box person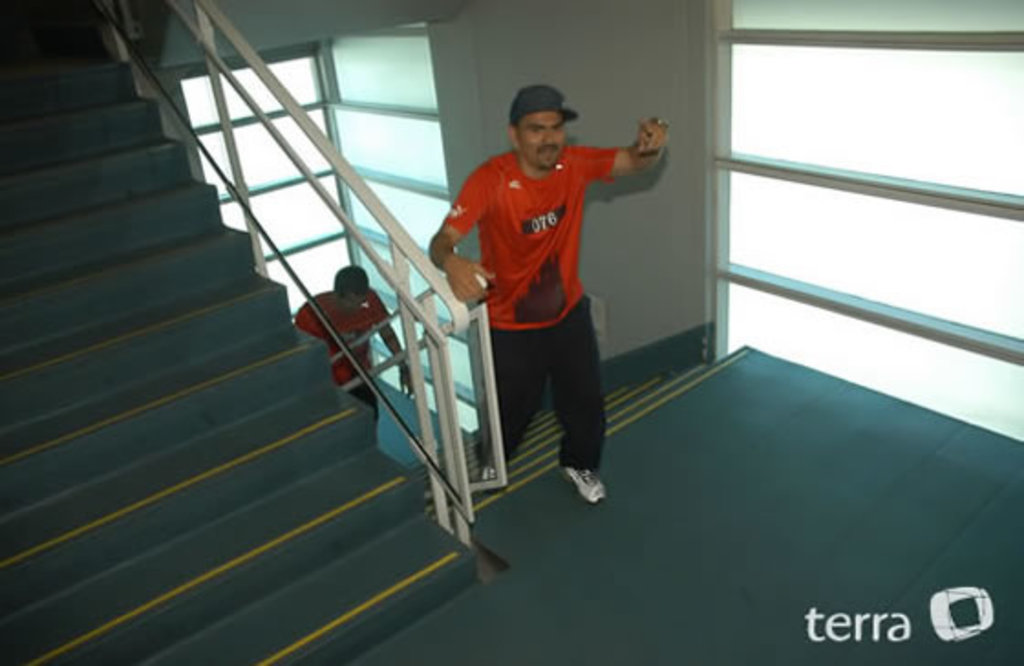
box(291, 263, 417, 426)
